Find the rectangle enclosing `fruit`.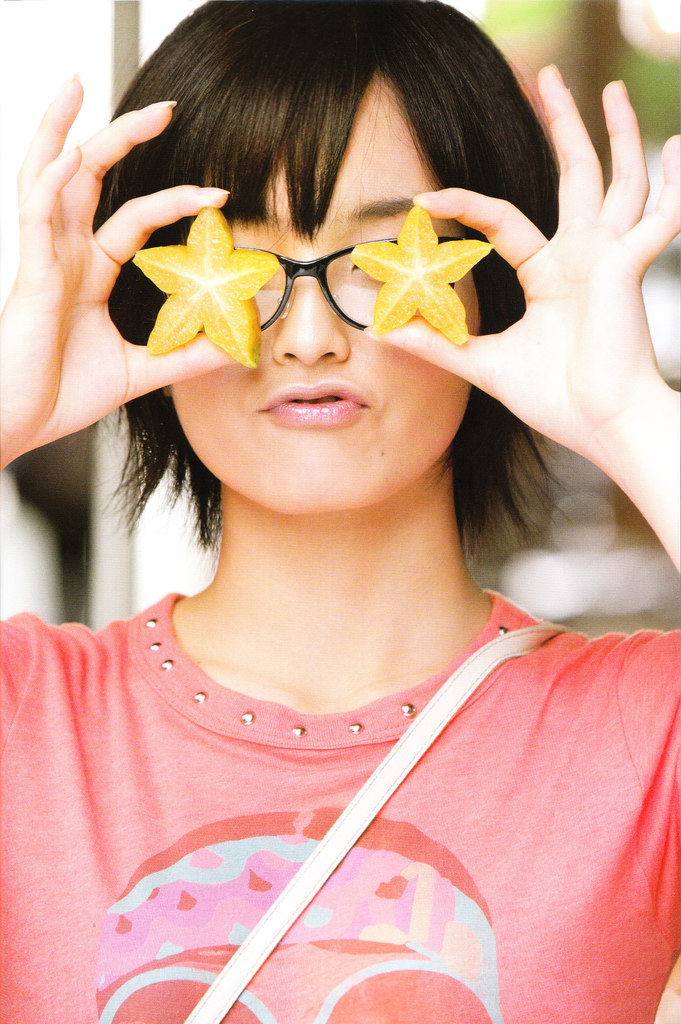
(x1=350, y1=204, x2=497, y2=347).
